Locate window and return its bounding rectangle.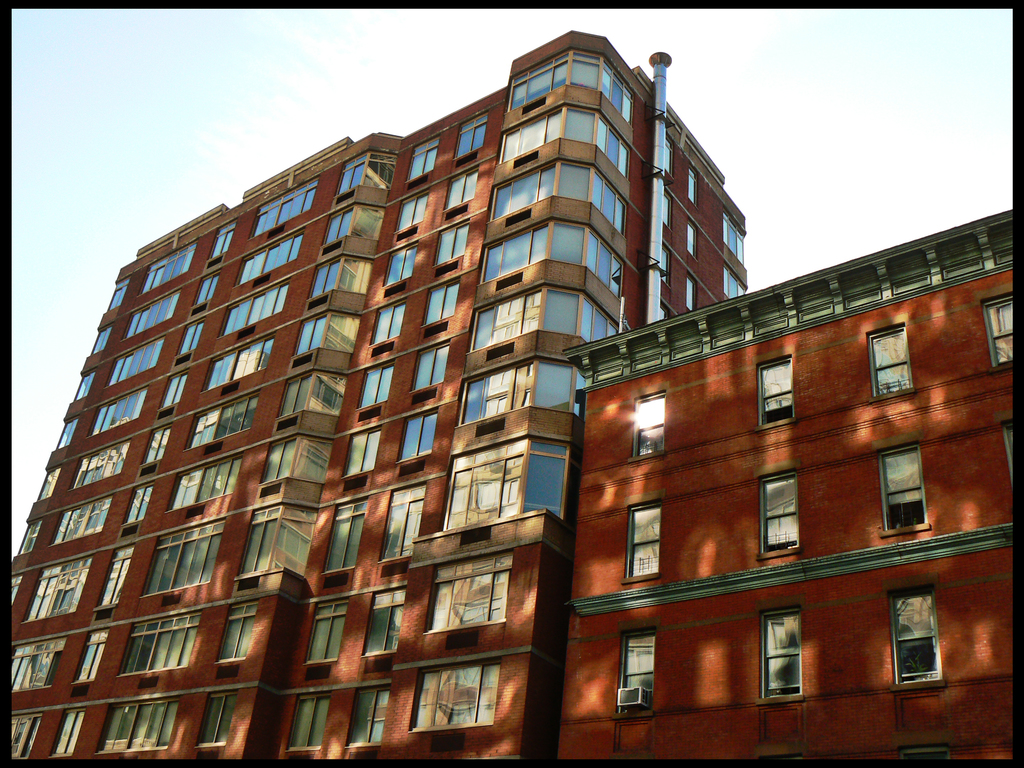
rect(456, 356, 587, 429).
